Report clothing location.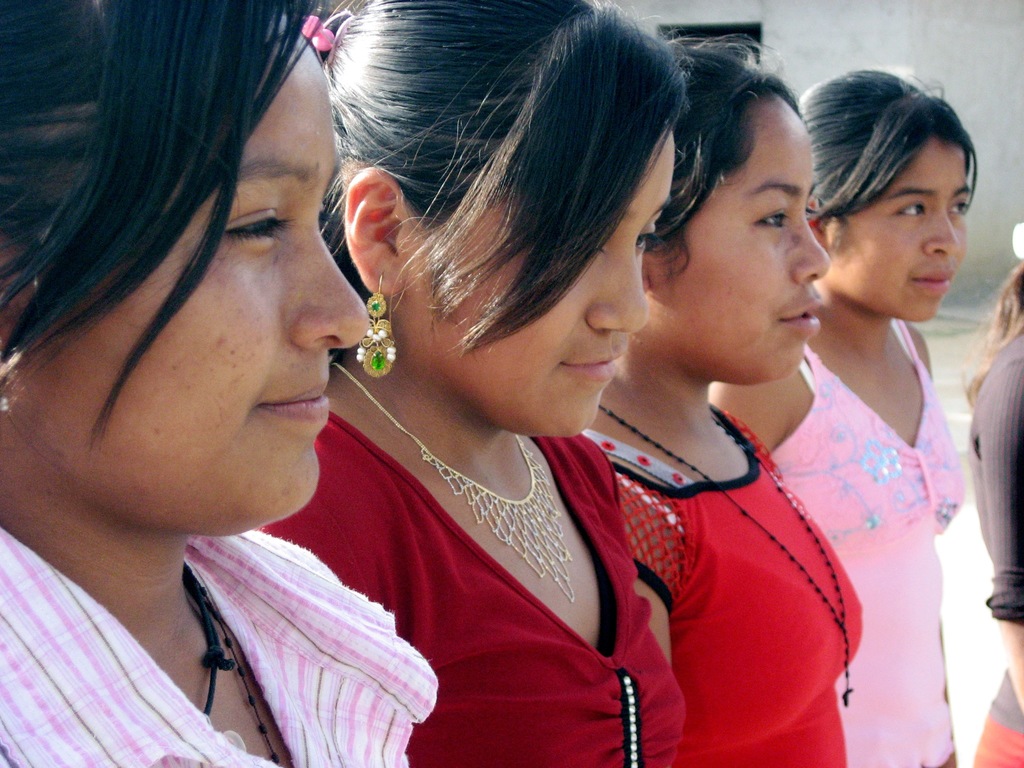
Report: crop(768, 319, 969, 767).
